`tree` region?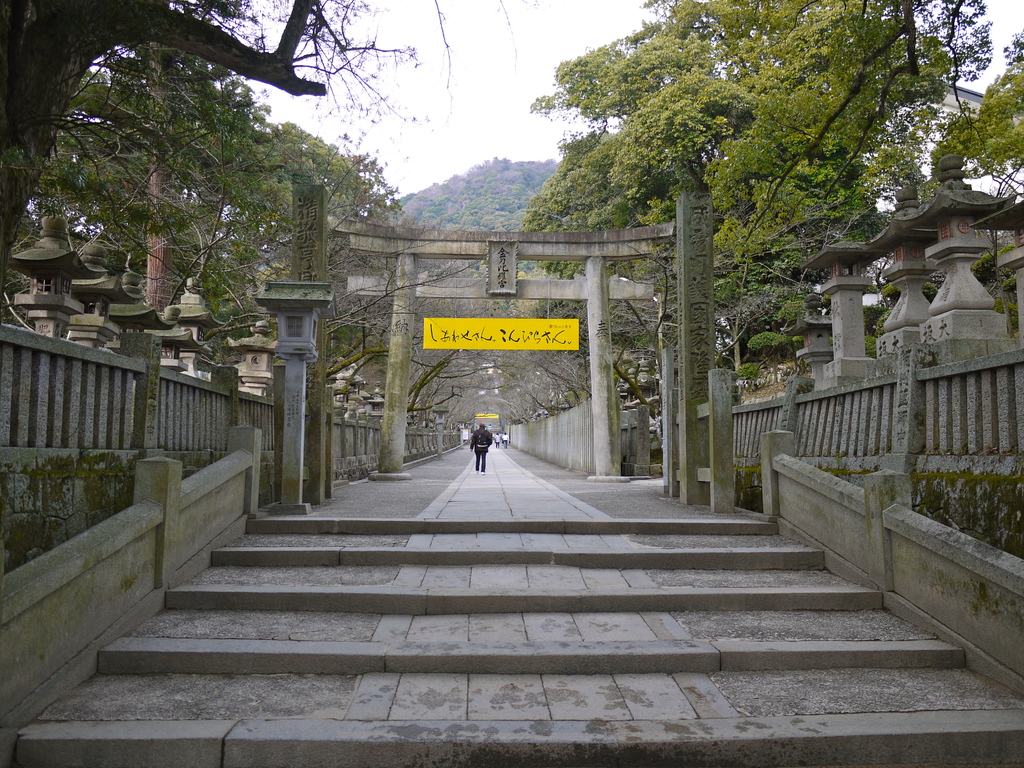
x1=365 y1=312 x2=504 y2=425
